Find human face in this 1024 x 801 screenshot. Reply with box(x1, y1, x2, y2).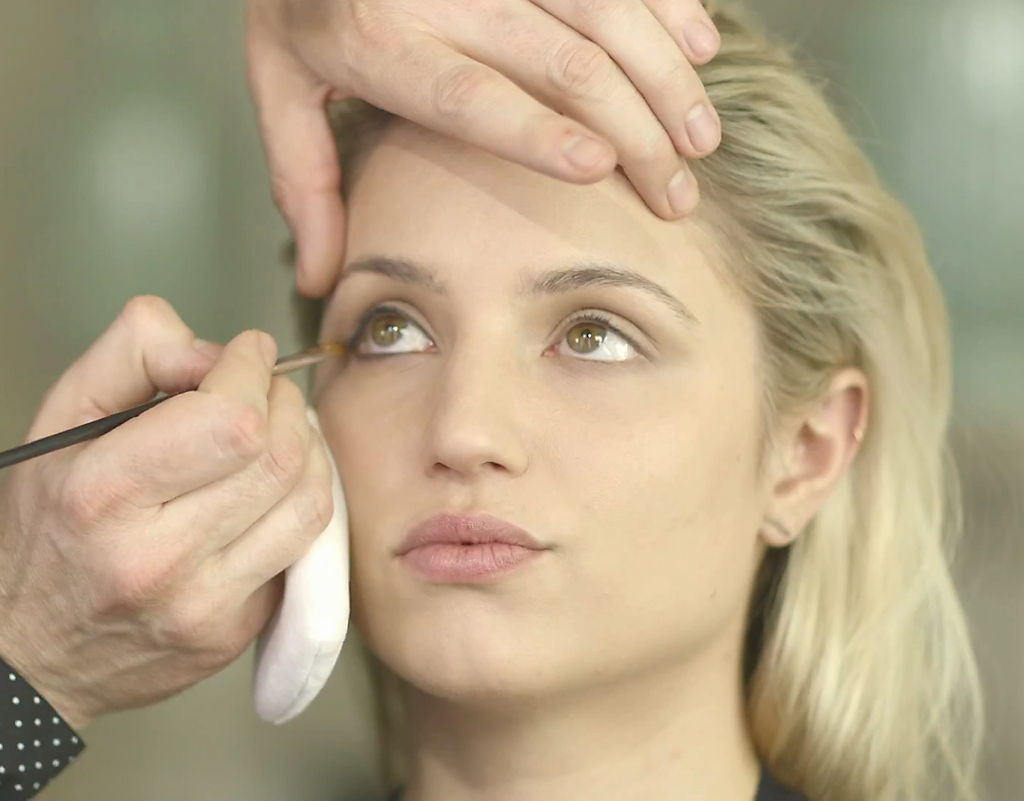
box(307, 119, 777, 707).
